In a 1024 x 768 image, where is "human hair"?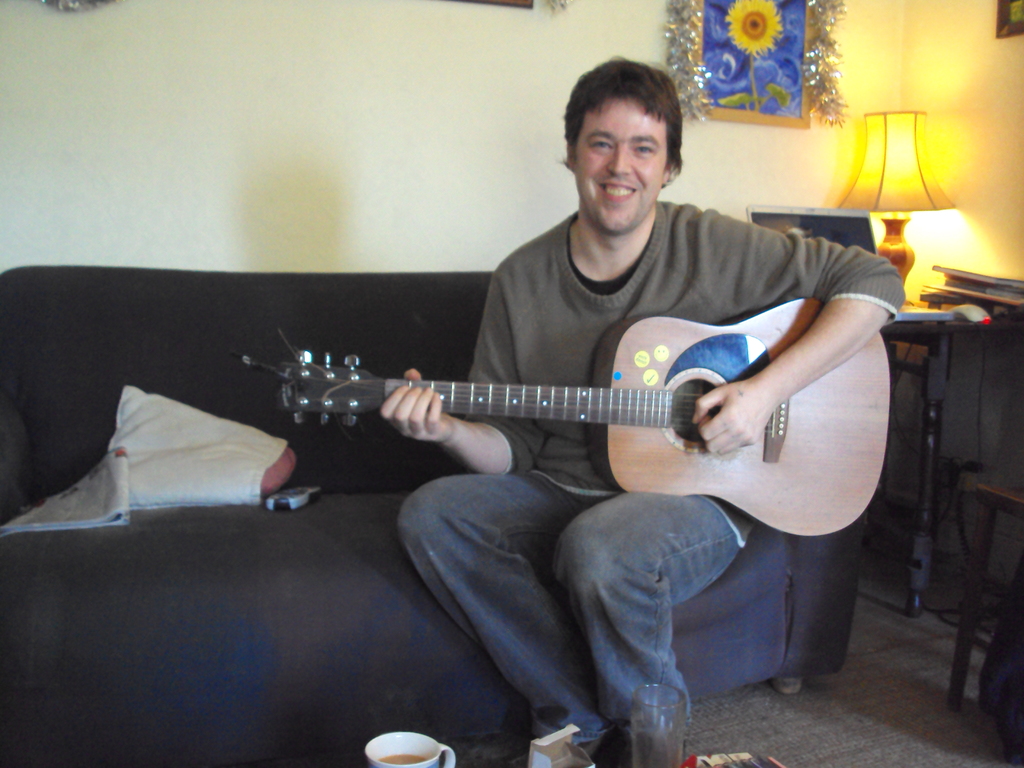
{"x1": 568, "y1": 66, "x2": 694, "y2": 181}.
